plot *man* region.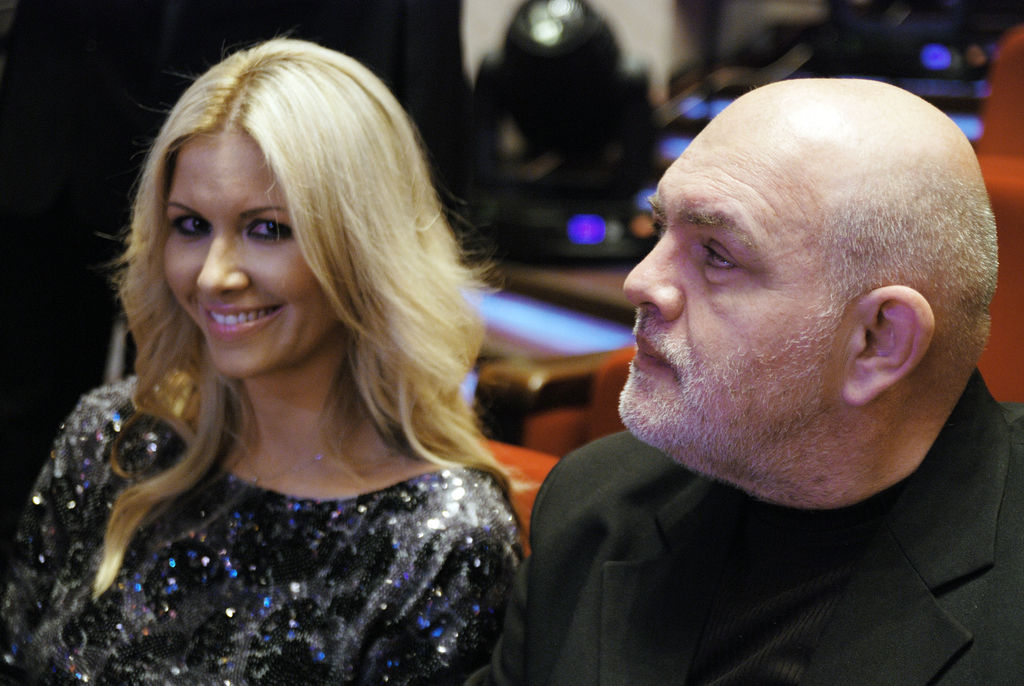
Plotted at bbox=(456, 76, 1023, 685).
